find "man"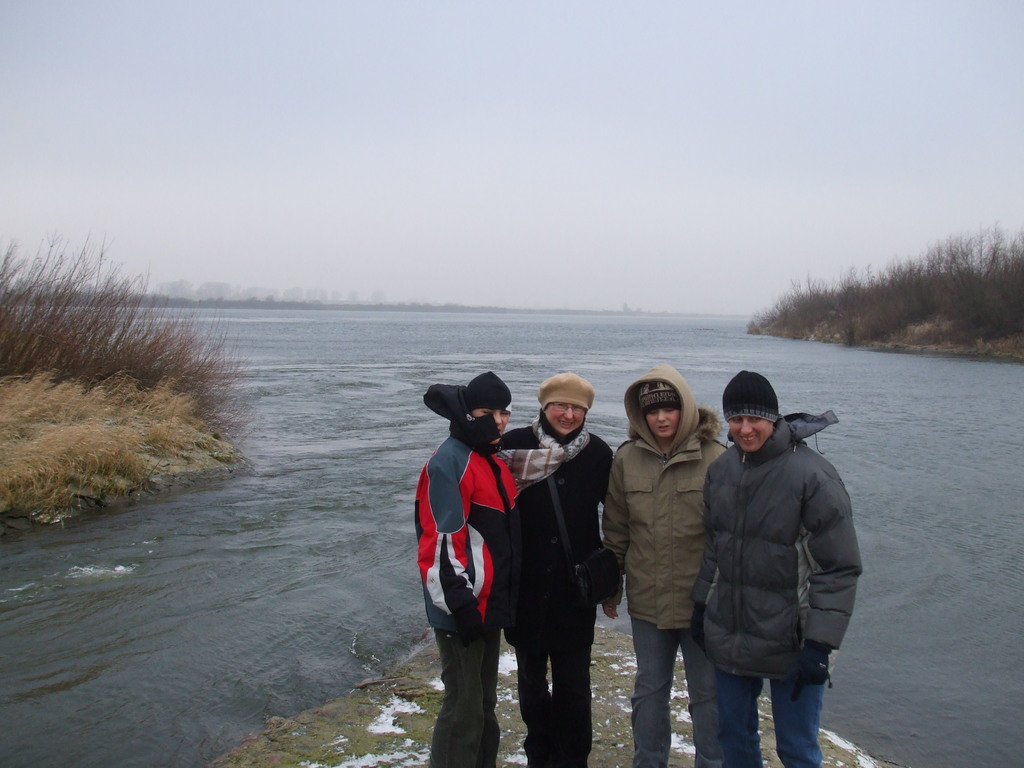
box(597, 356, 729, 767)
